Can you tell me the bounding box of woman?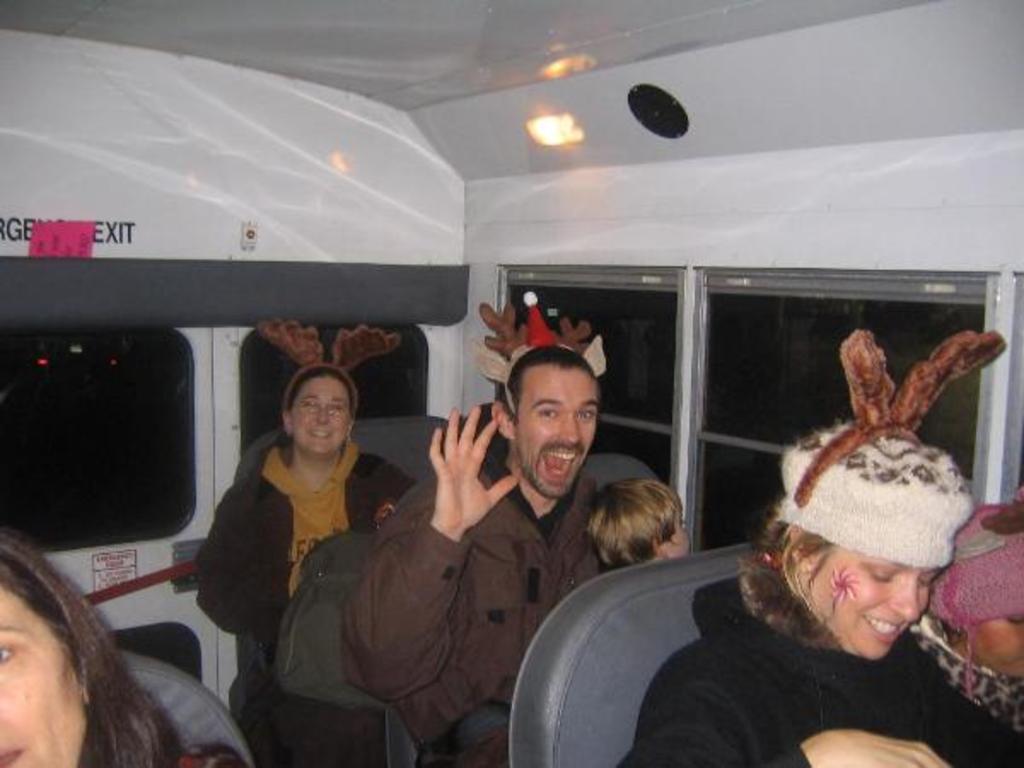
(620,319,1022,766).
